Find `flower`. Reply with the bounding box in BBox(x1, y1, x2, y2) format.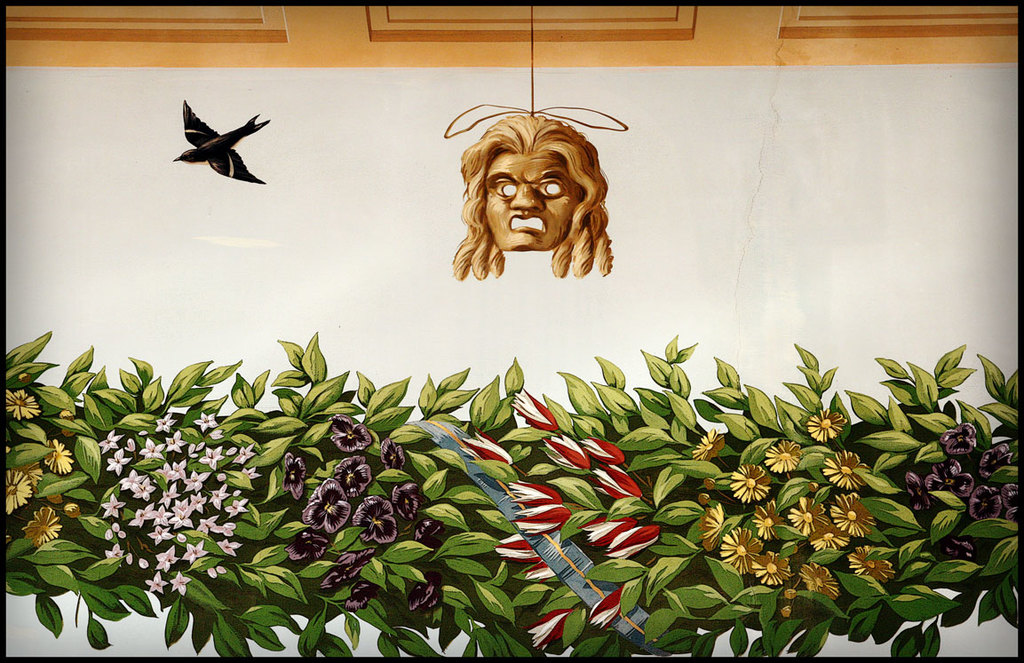
BBox(221, 499, 250, 520).
